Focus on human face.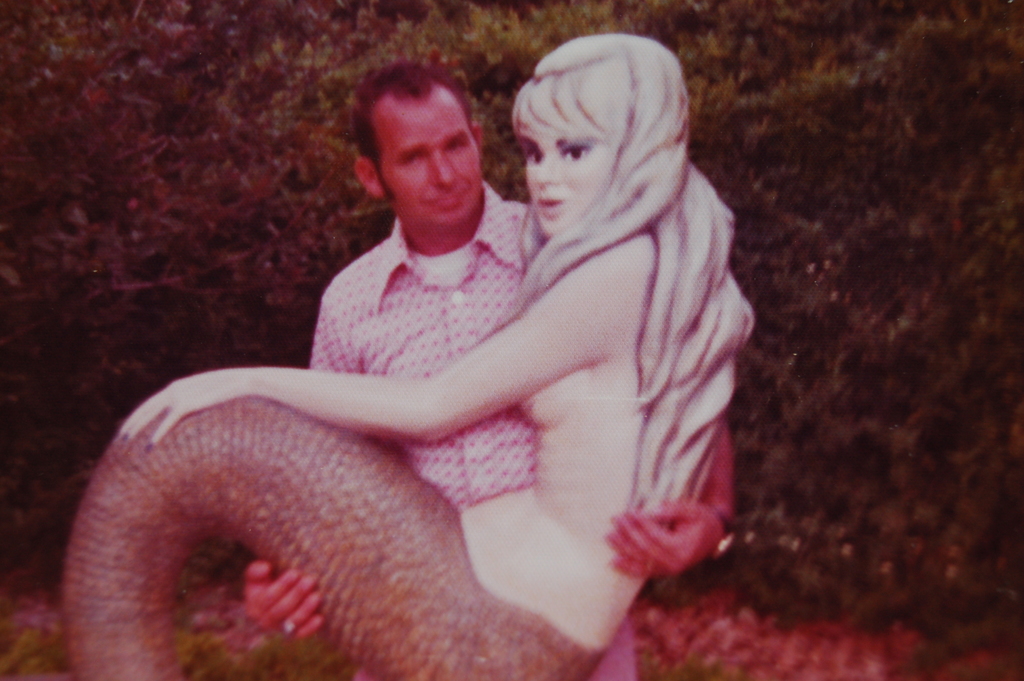
Focused at 380:81:484:226.
